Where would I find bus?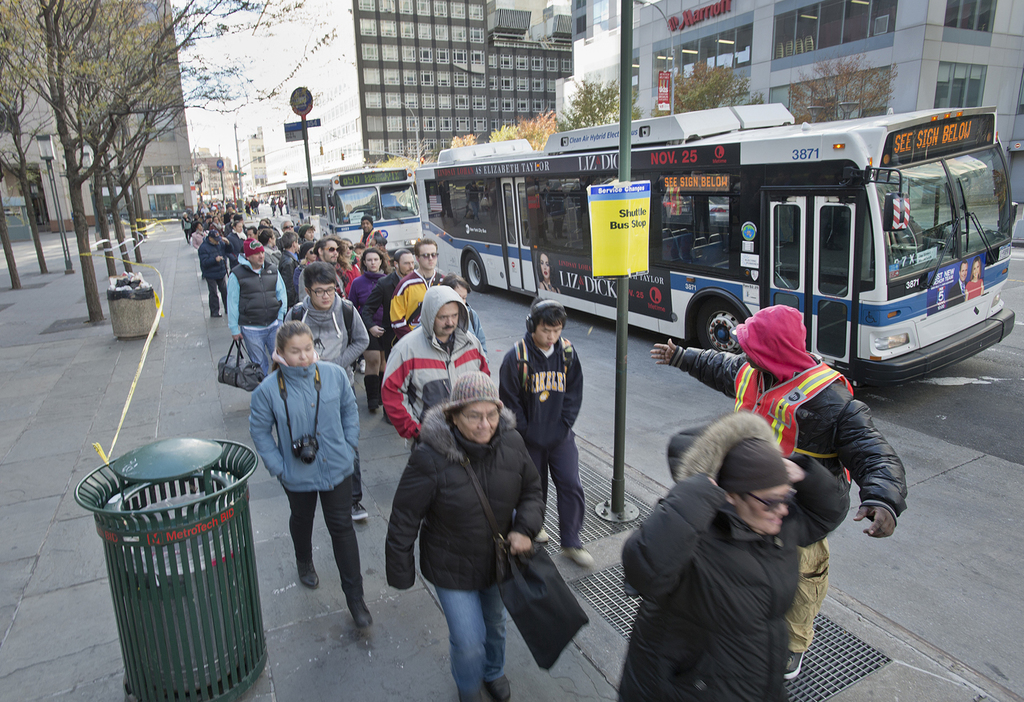
At x1=414 y1=106 x2=1019 y2=382.
